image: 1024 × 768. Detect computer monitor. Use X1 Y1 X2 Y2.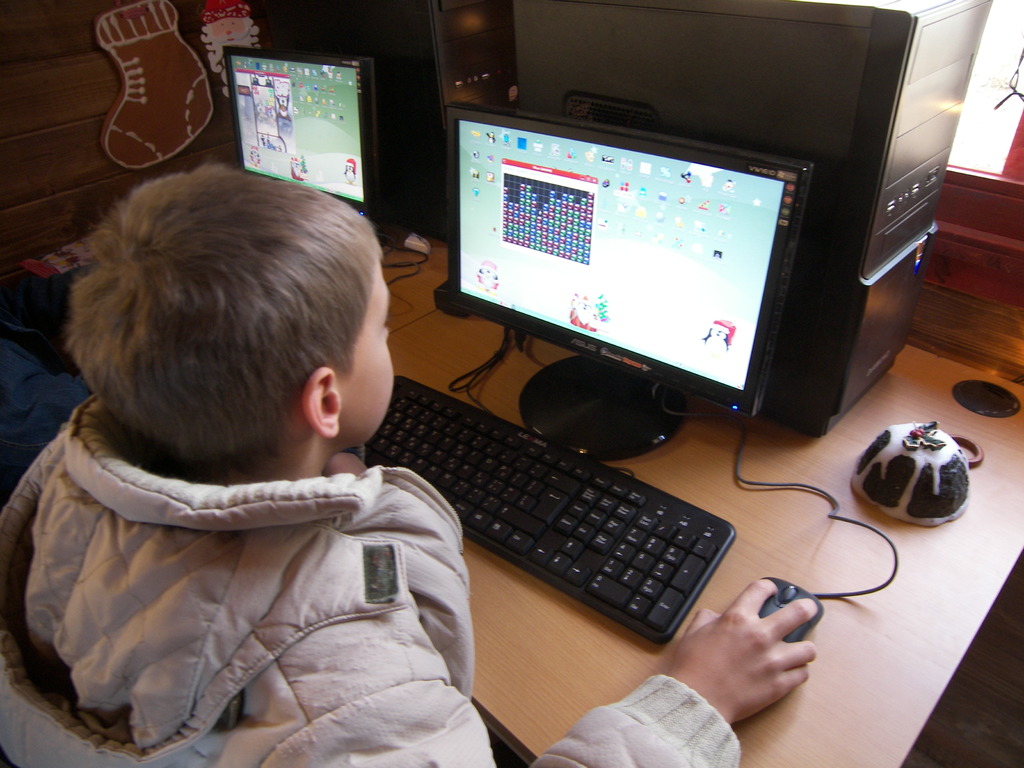
222 45 376 220.
